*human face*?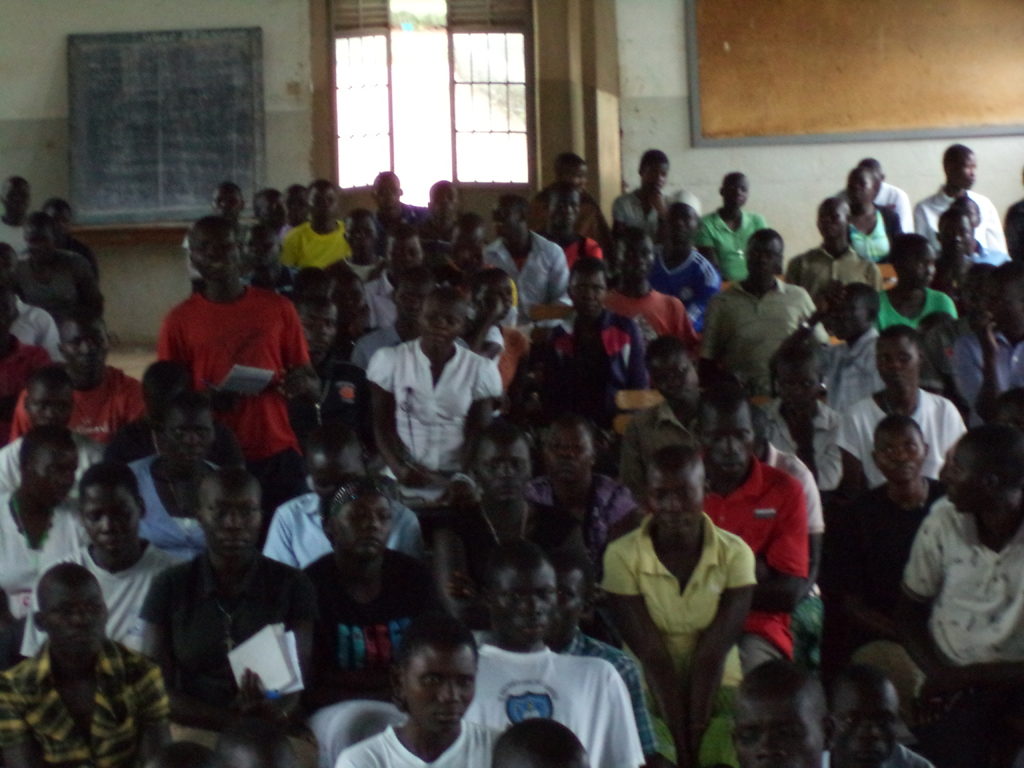
l=65, t=324, r=111, b=378
